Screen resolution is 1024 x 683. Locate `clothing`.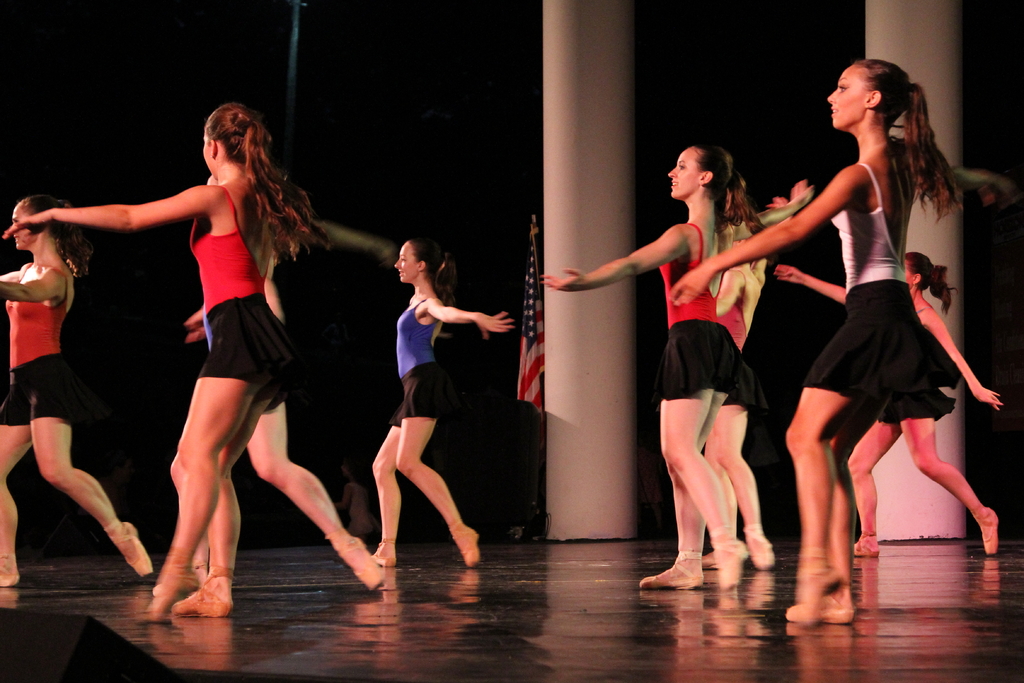
196/178/311/378.
